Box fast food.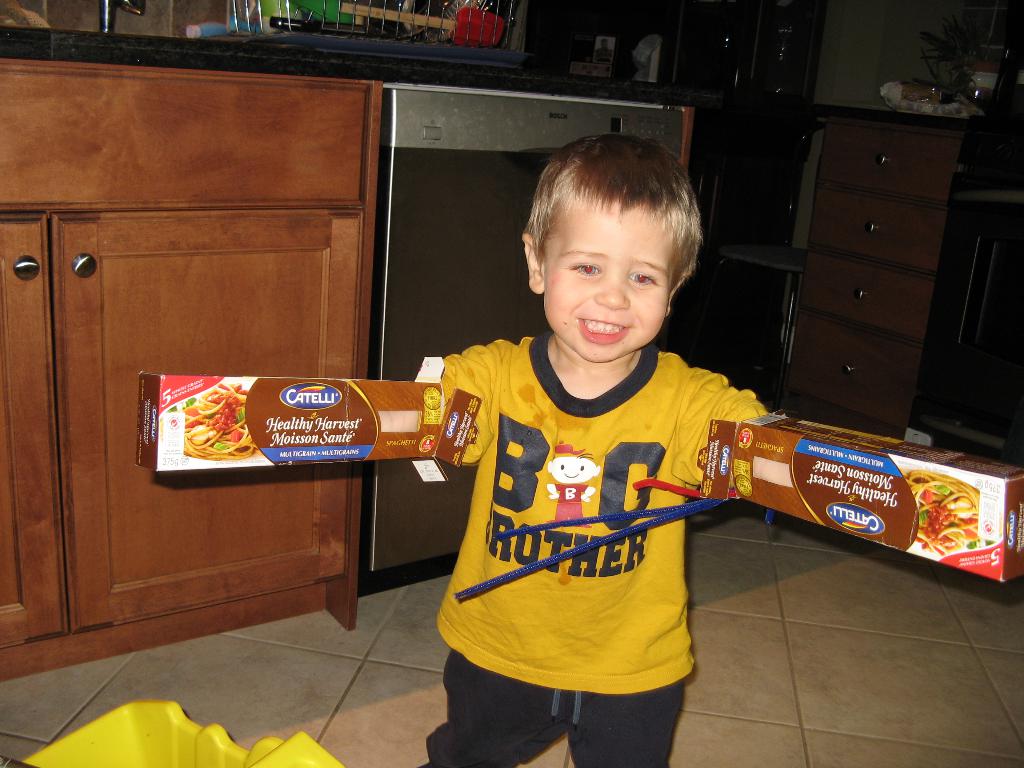
locate(899, 468, 980, 557).
